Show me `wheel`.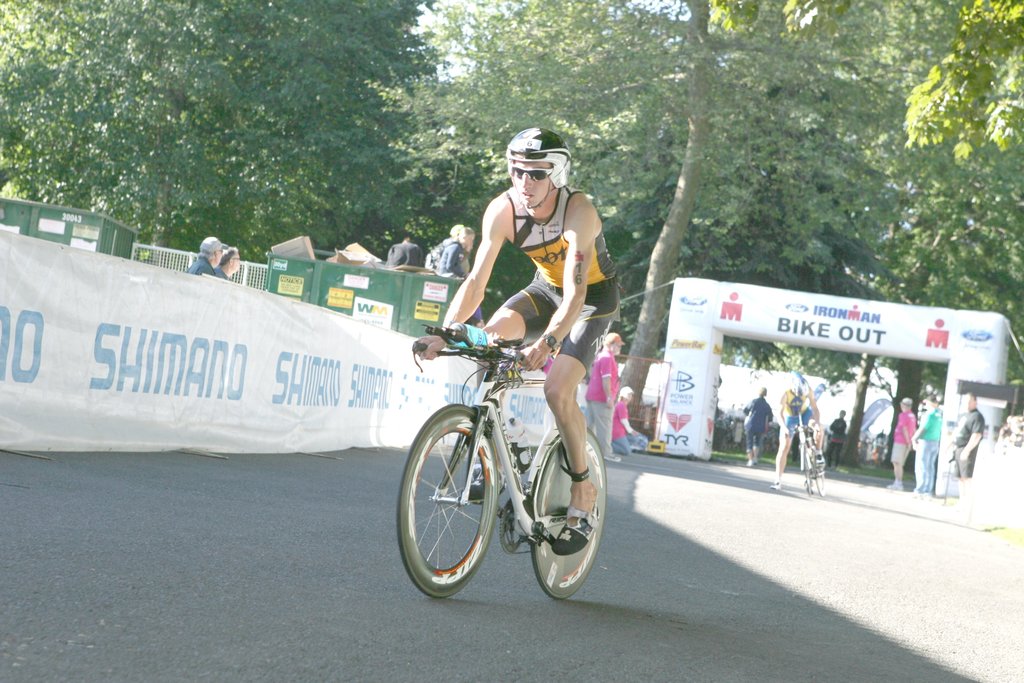
`wheel` is here: (x1=813, y1=445, x2=829, y2=493).
